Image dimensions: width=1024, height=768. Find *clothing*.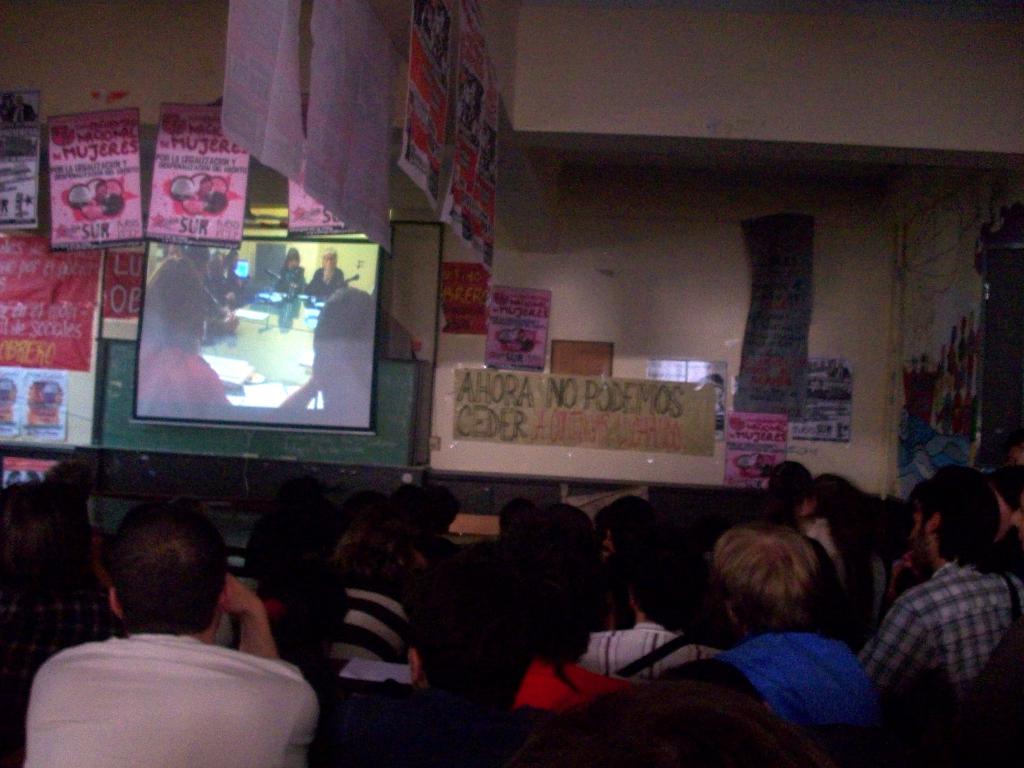
left=859, top=555, right=1023, bottom=701.
